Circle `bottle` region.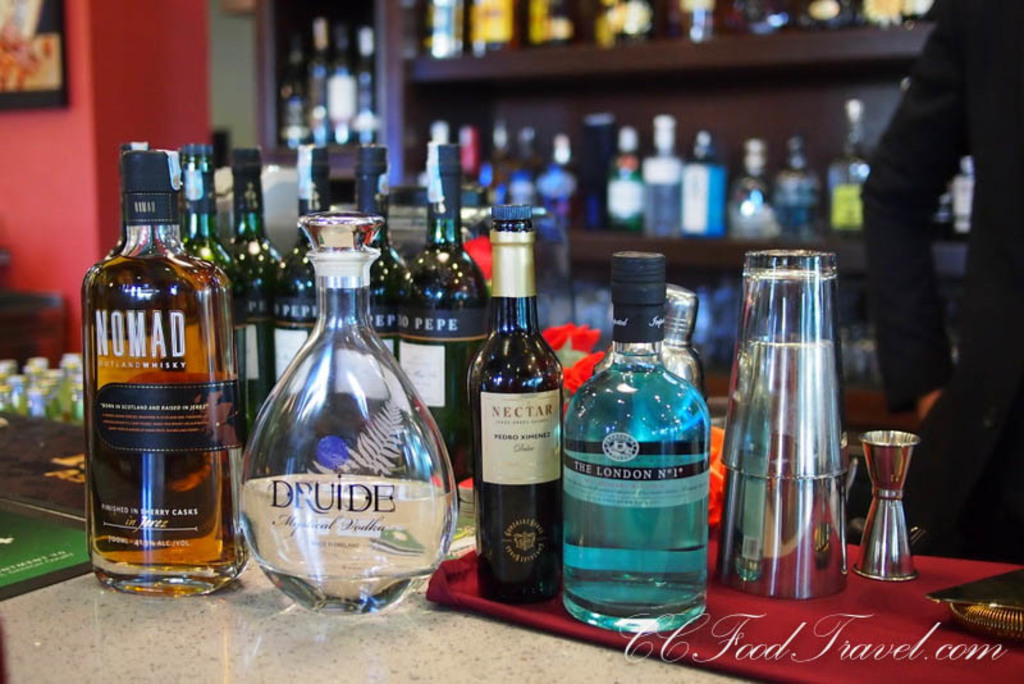
Region: rect(351, 23, 381, 145).
